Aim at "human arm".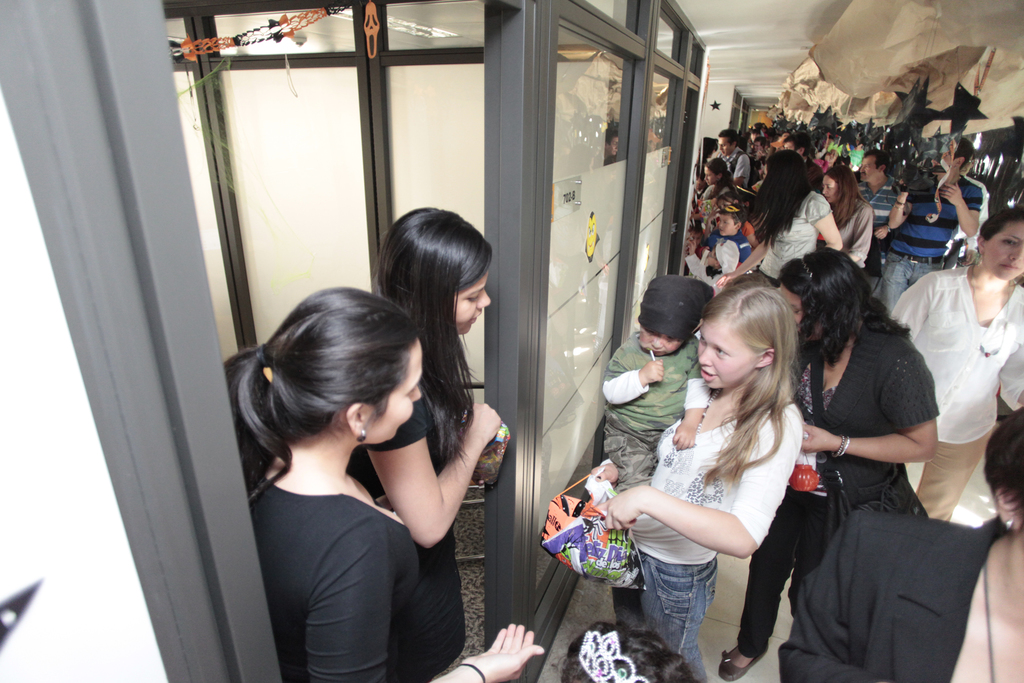
Aimed at [left=841, top=198, right=876, bottom=262].
